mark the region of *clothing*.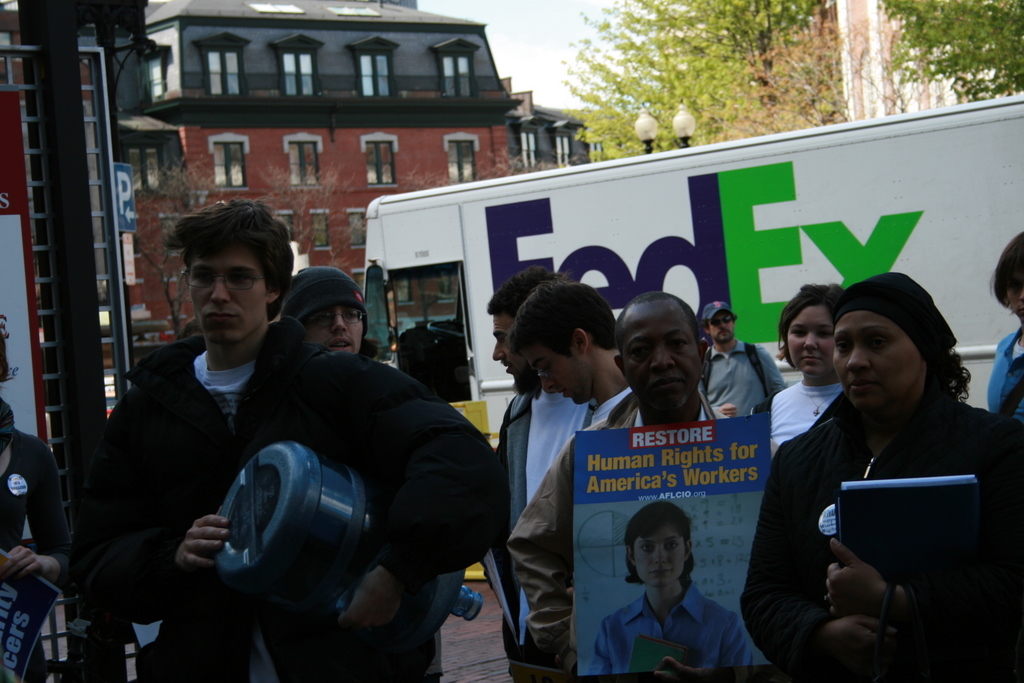
Region: 62/237/307/667.
